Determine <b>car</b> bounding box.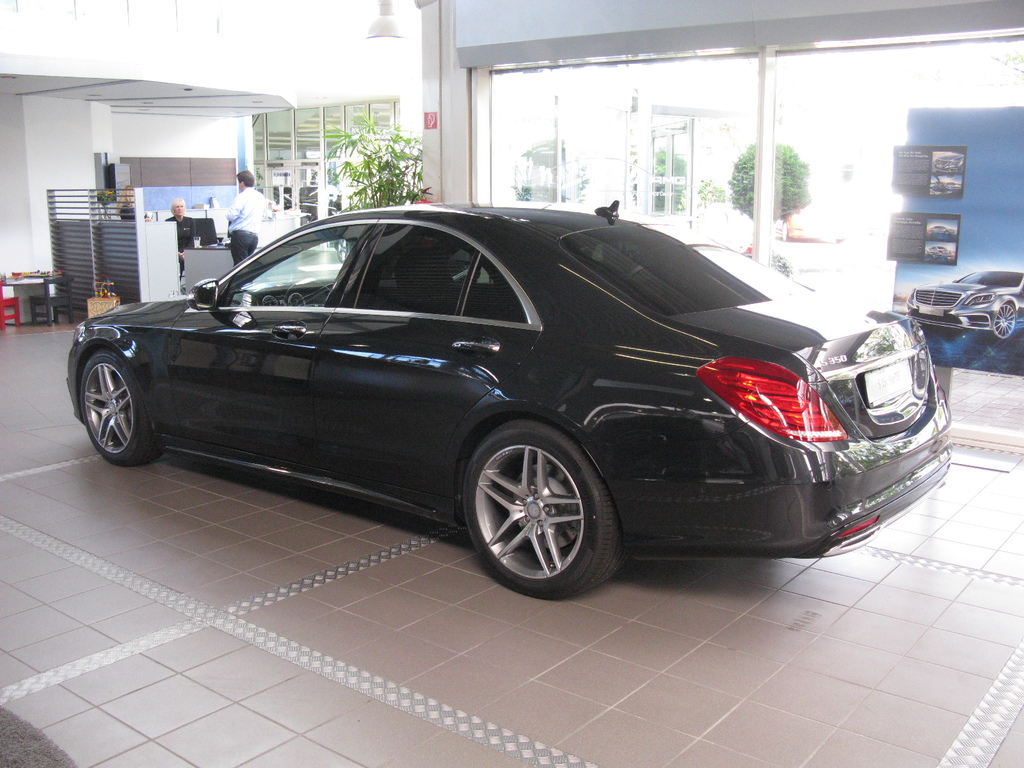
Determined: {"x1": 927, "y1": 228, "x2": 956, "y2": 237}.
